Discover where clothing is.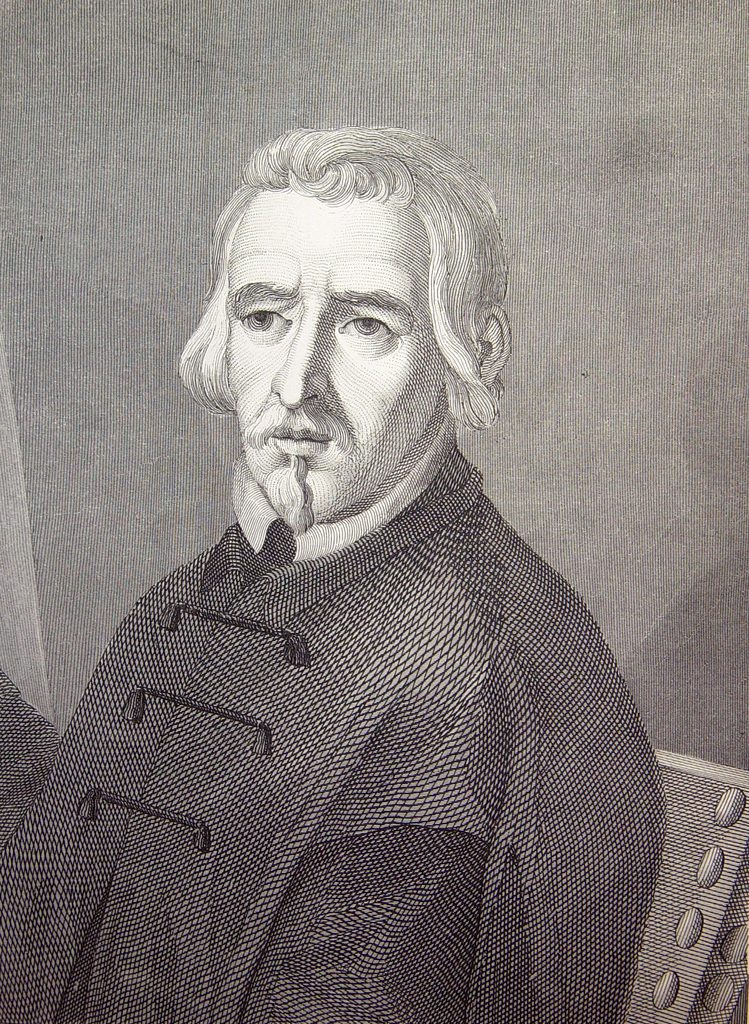
Discovered at (x1=0, y1=440, x2=660, y2=1023).
